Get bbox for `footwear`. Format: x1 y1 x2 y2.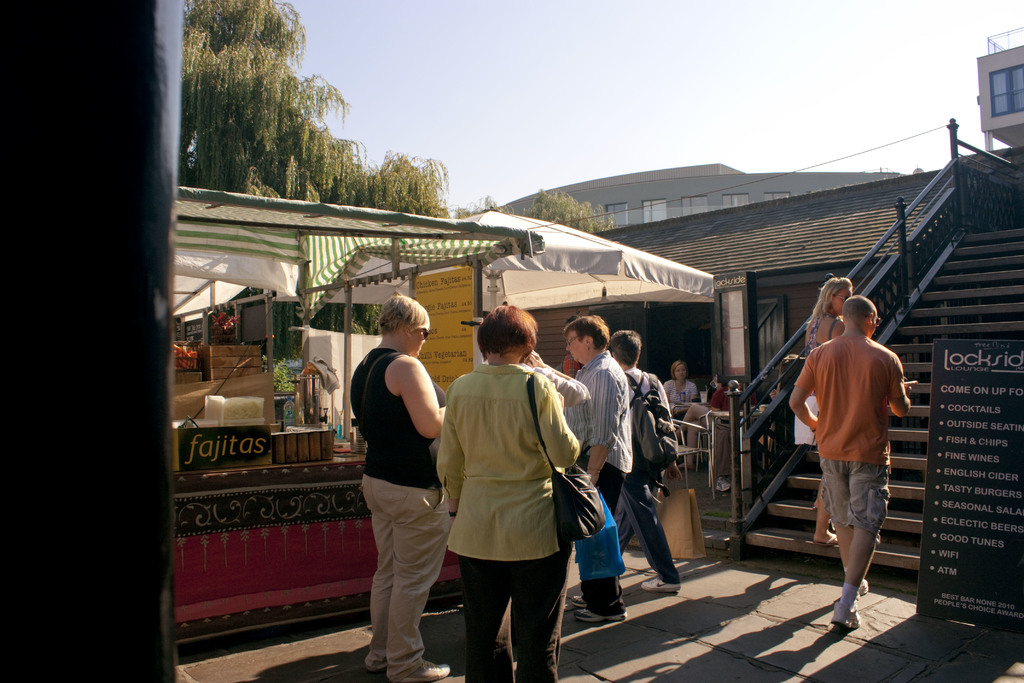
570 593 586 607.
